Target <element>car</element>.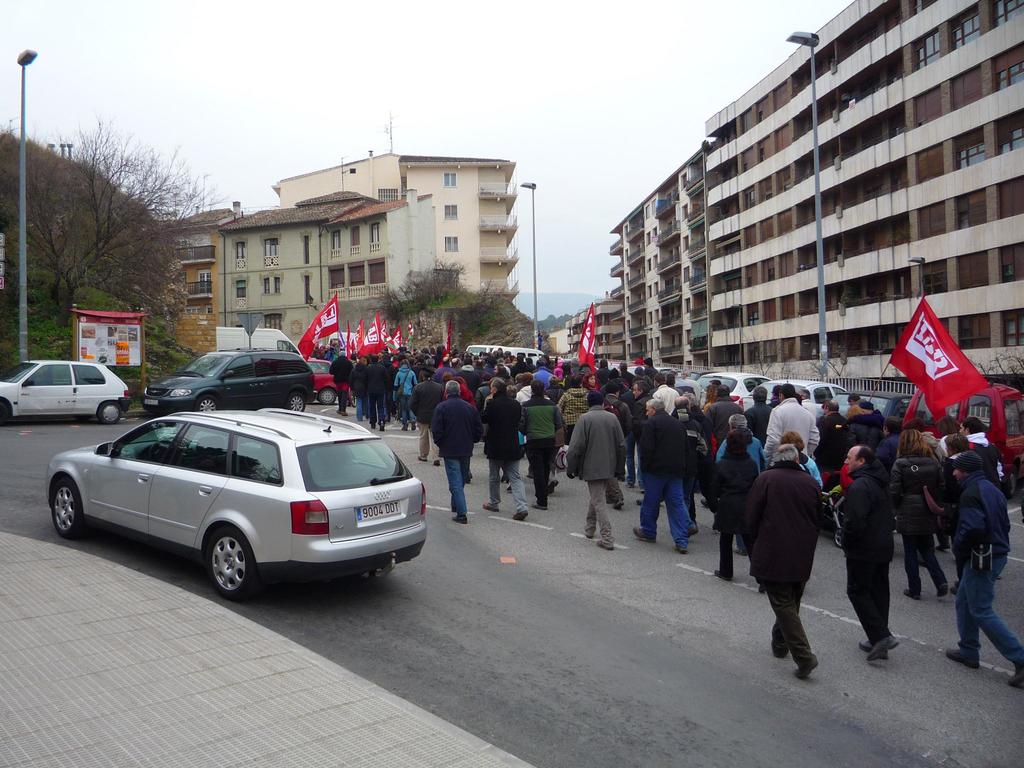
Target region: bbox(144, 348, 317, 412).
